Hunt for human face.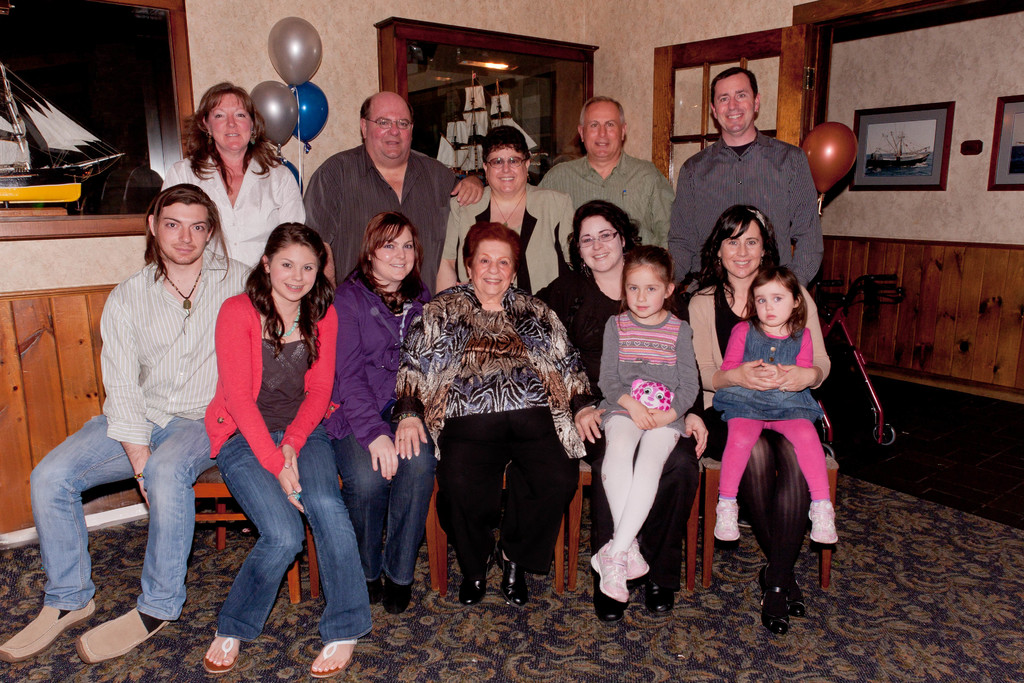
Hunted down at (373, 230, 415, 280).
